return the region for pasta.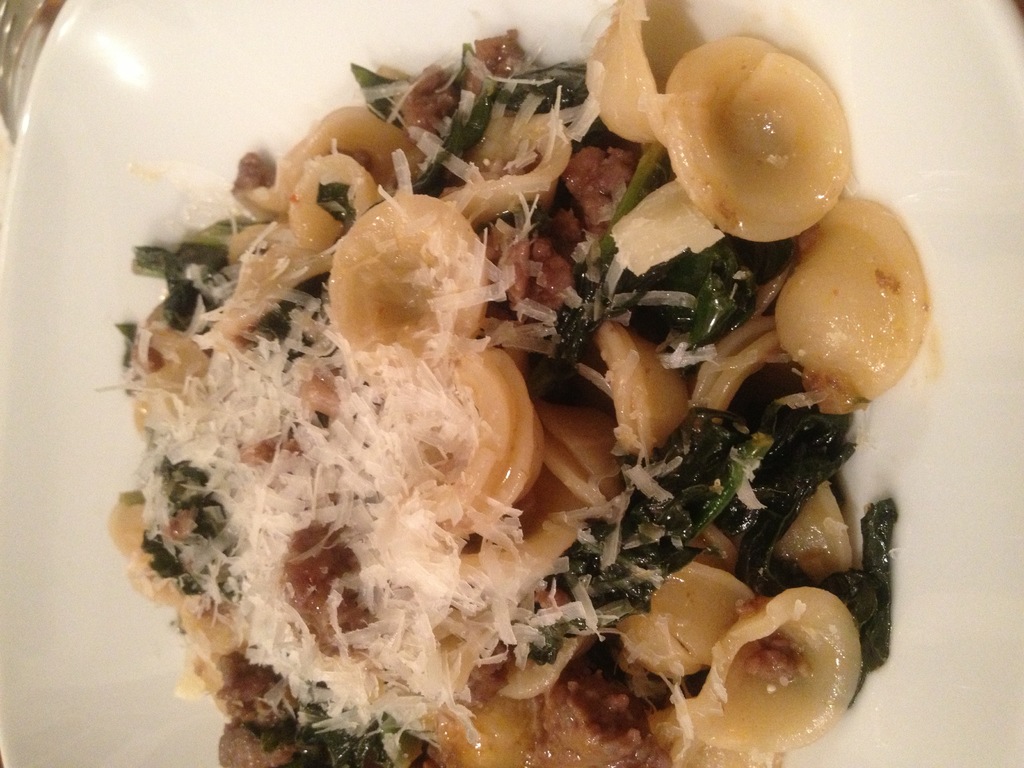
{"left": 93, "top": 3, "right": 930, "bottom": 767}.
